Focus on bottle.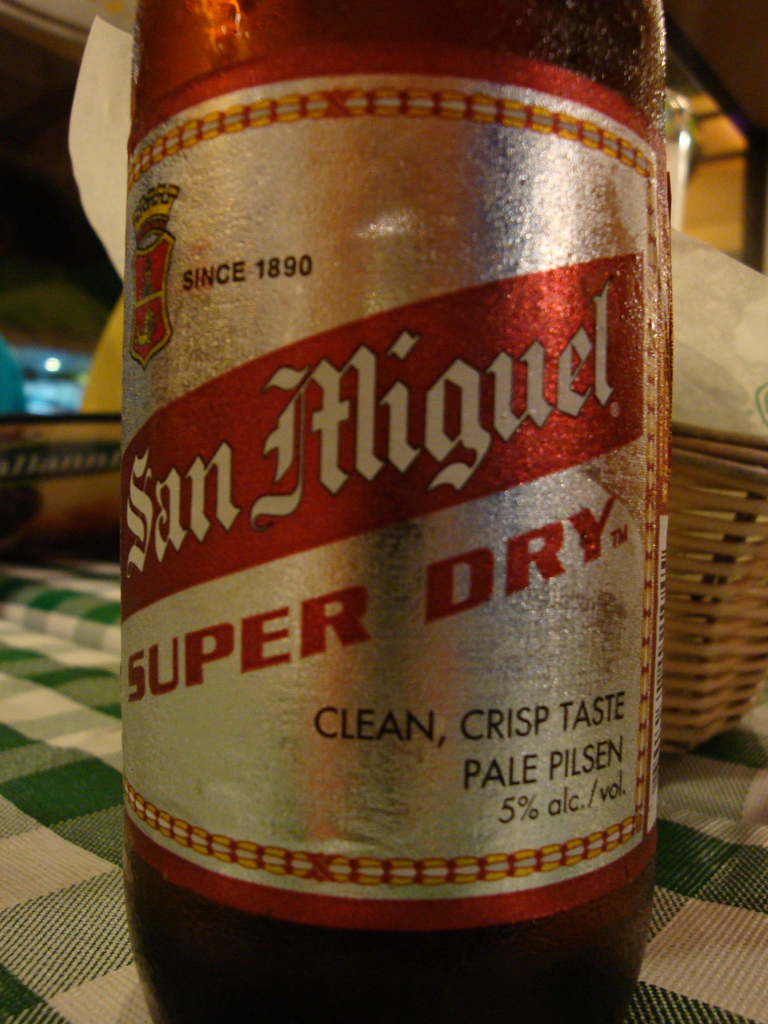
Focused at bbox=(84, 1, 699, 1021).
